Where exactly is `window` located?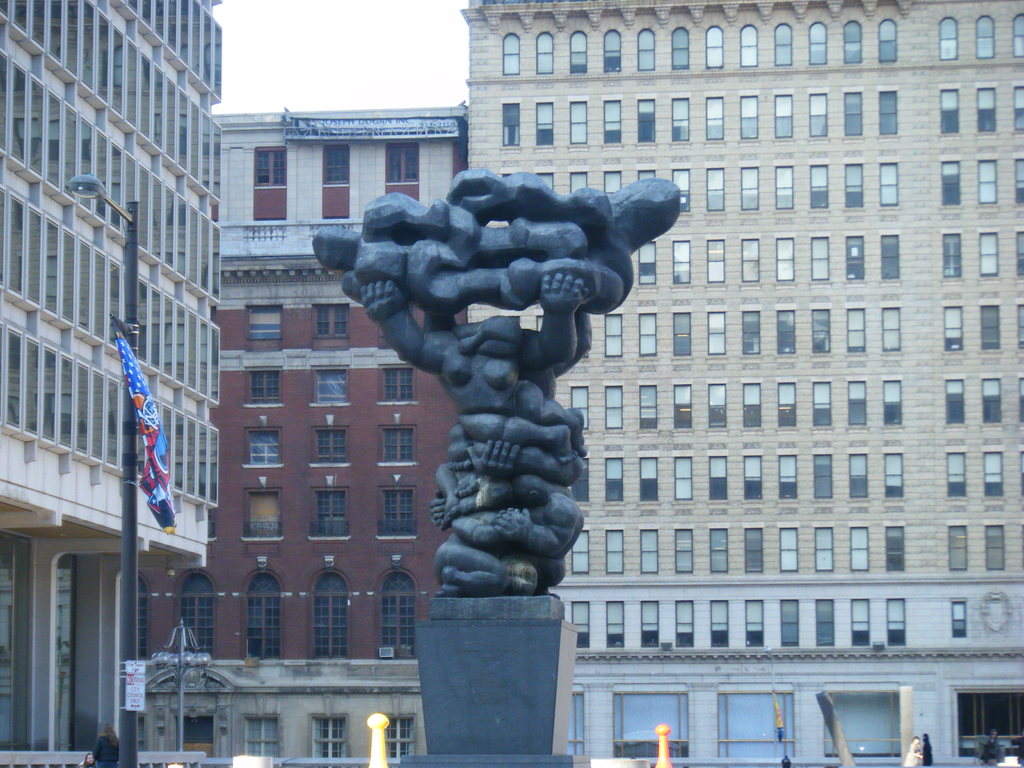
Its bounding box is select_region(739, 234, 762, 284).
